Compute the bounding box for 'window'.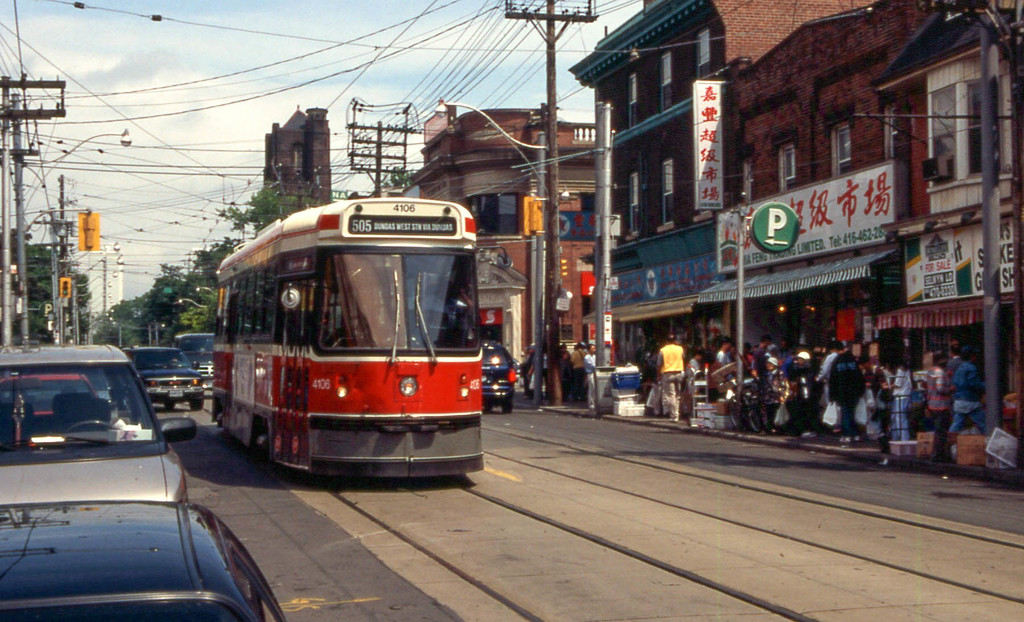
[left=661, top=160, right=676, bottom=229].
